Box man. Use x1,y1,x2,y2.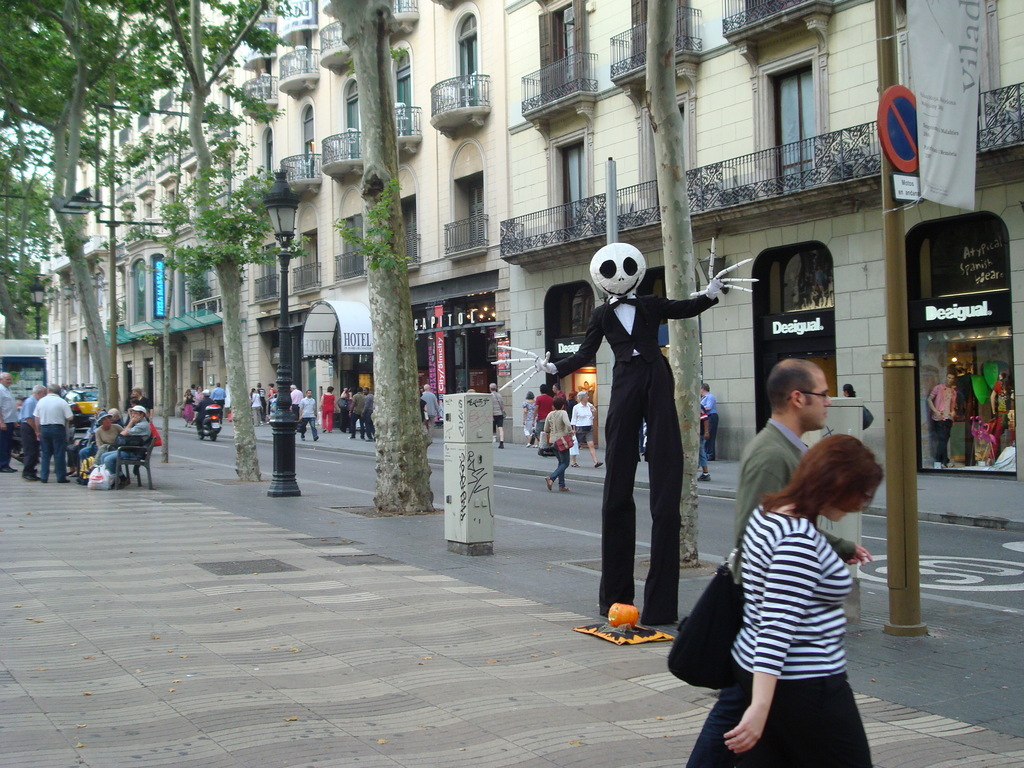
20,382,46,482.
